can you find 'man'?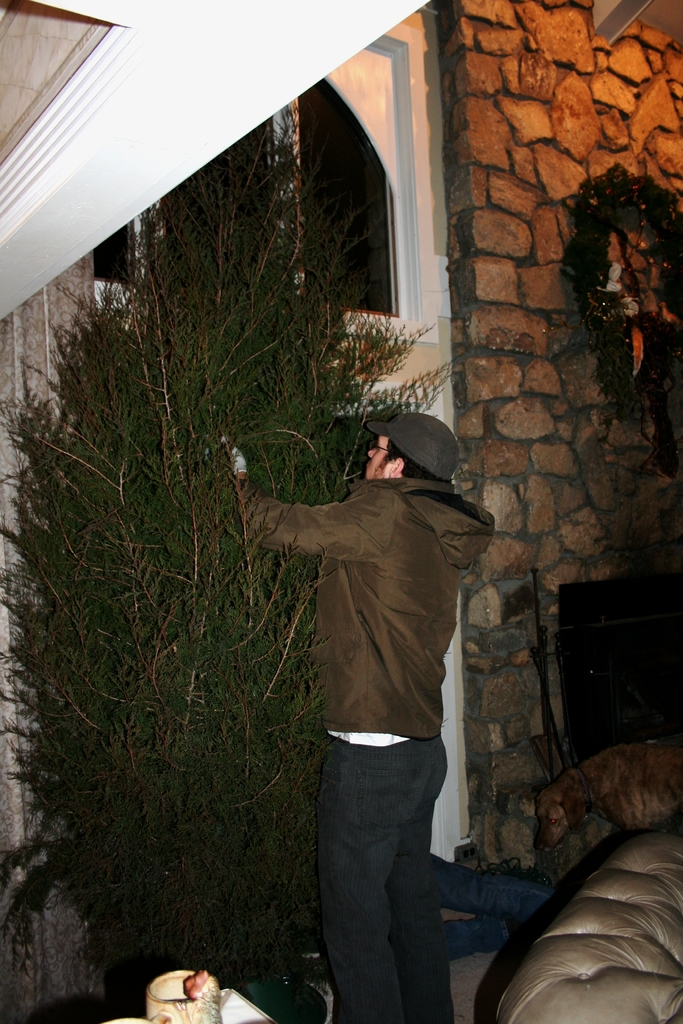
Yes, bounding box: x1=224, y1=368, x2=522, y2=1002.
